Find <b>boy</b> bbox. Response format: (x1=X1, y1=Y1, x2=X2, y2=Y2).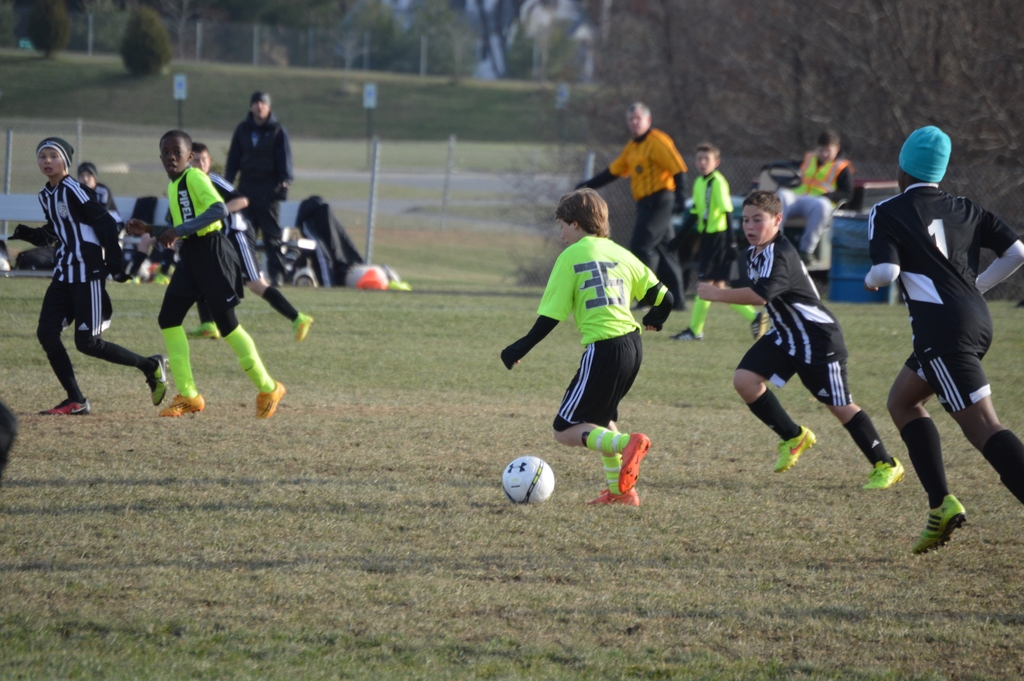
(x1=184, y1=142, x2=312, y2=338).
